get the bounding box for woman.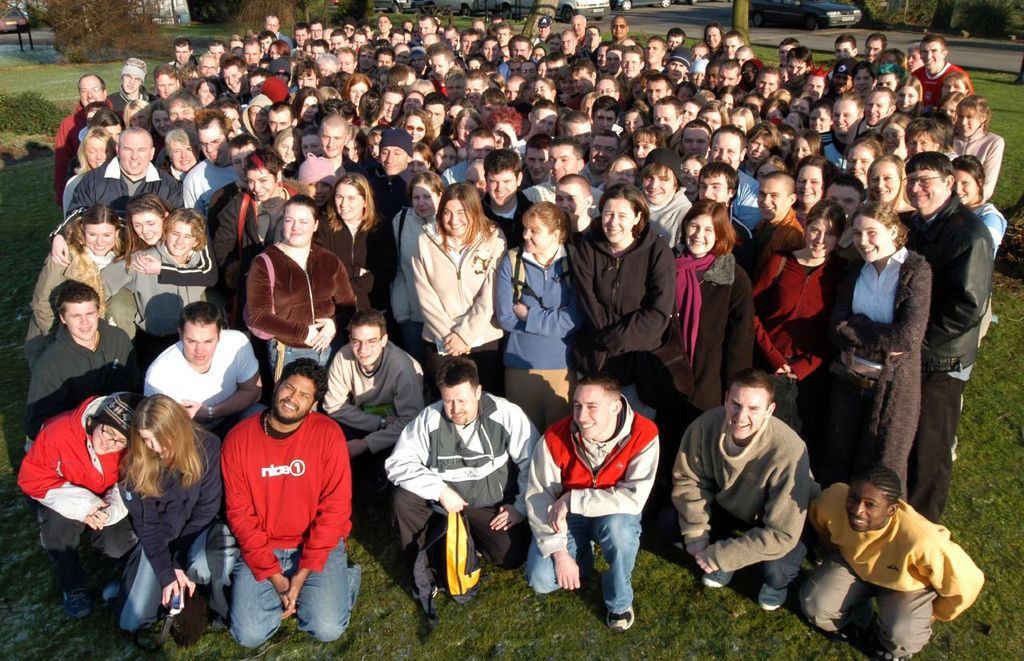
<box>938,93,1004,204</box>.
